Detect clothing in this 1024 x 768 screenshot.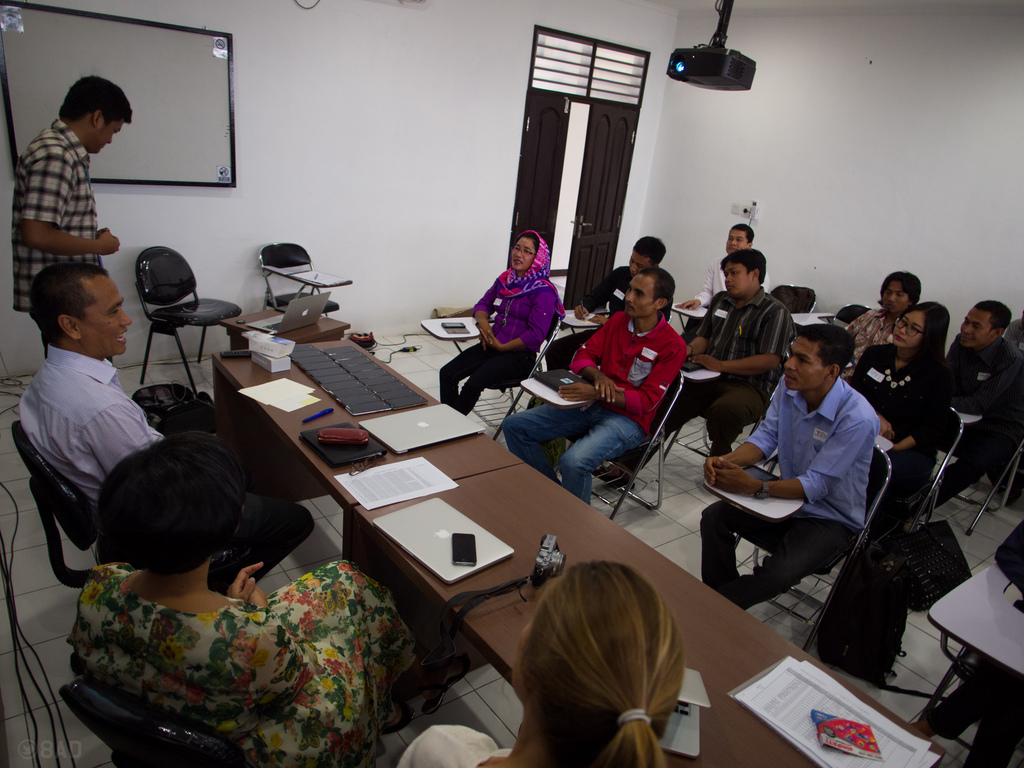
Detection: <bbox>847, 337, 952, 524</bbox>.
